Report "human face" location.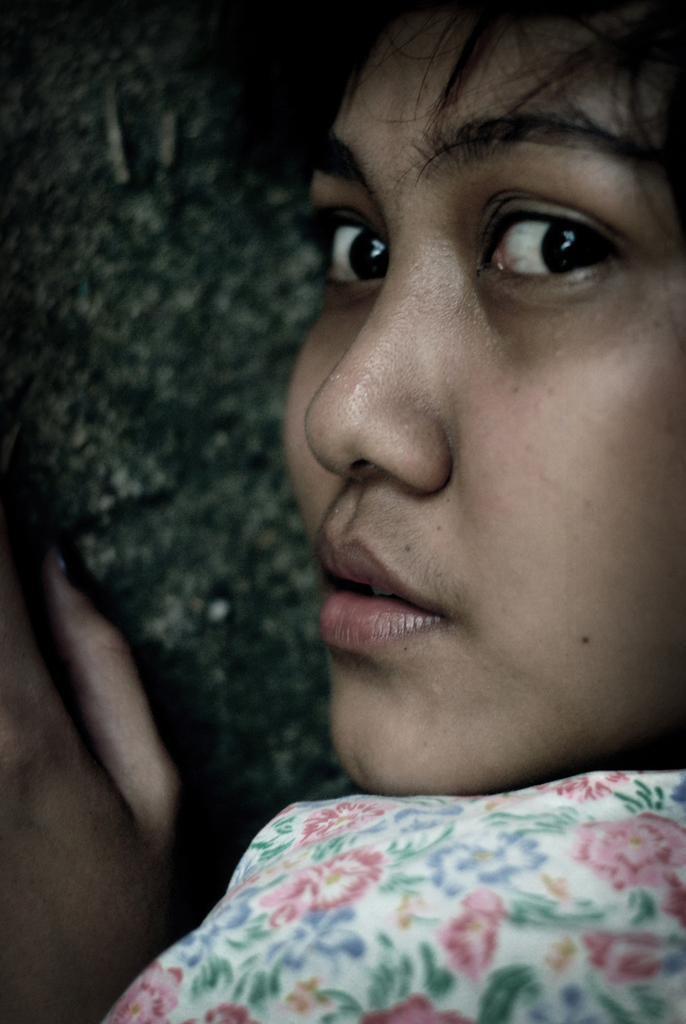
Report: x1=268, y1=20, x2=658, y2=833.
